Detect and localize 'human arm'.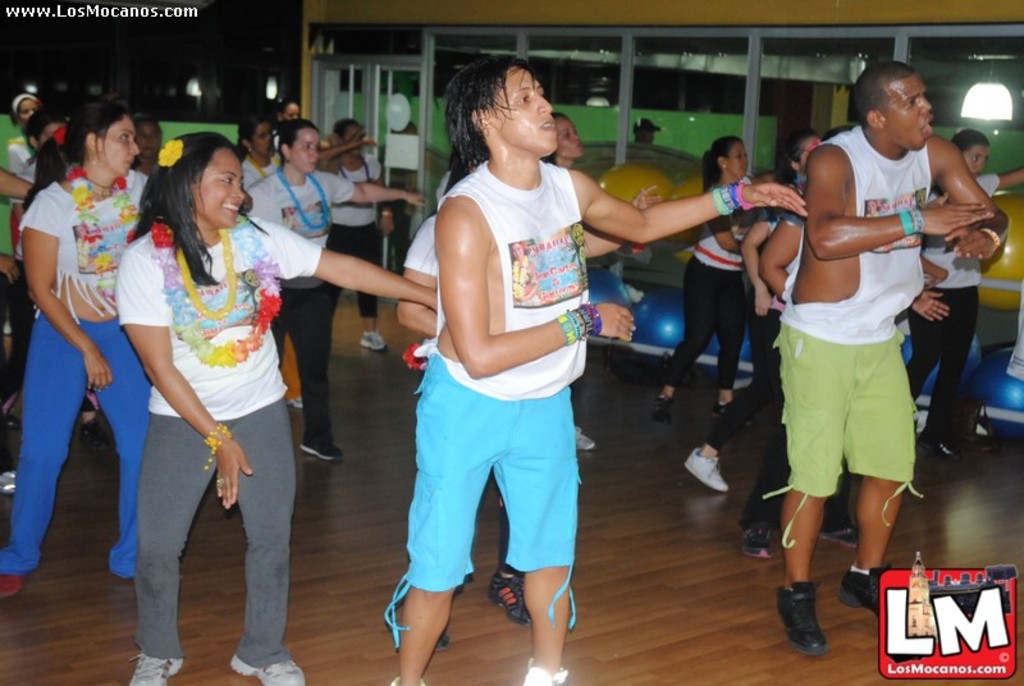
Localized at 412 244 436 347.
